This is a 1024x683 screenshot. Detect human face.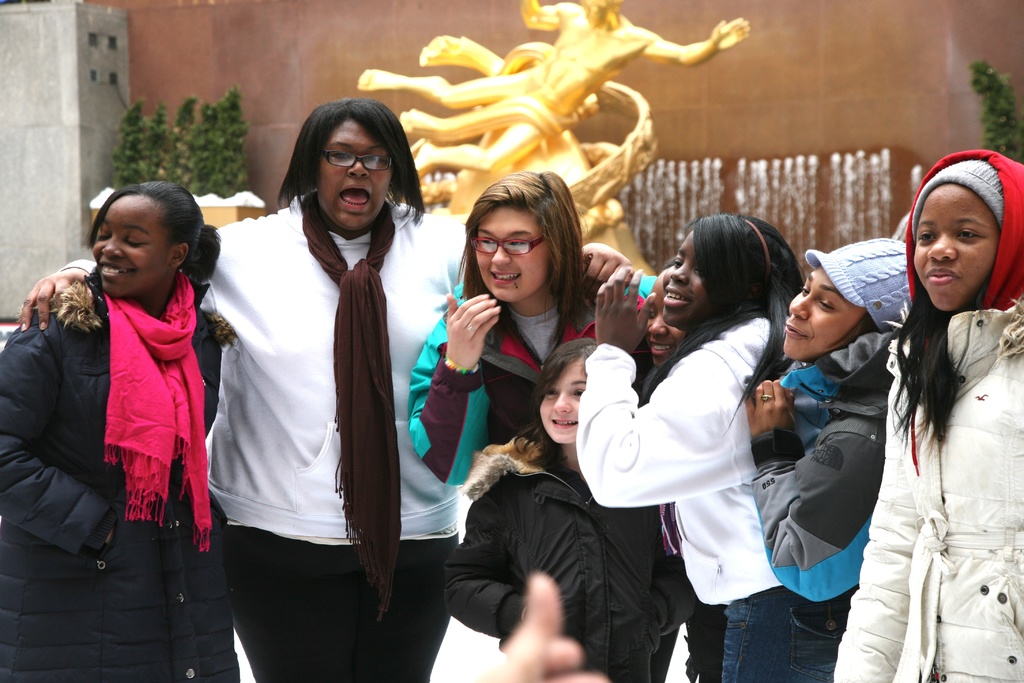
<region>784, 265, 861, 358</region>.
